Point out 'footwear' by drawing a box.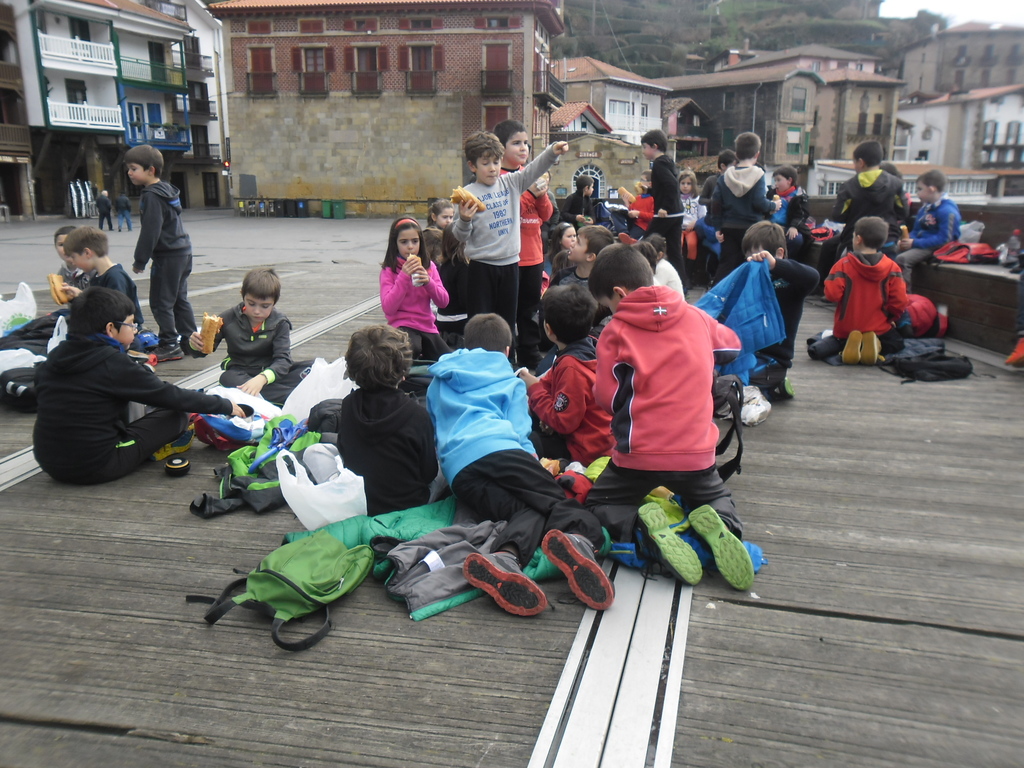
box=[634, 498, 706, 584].
